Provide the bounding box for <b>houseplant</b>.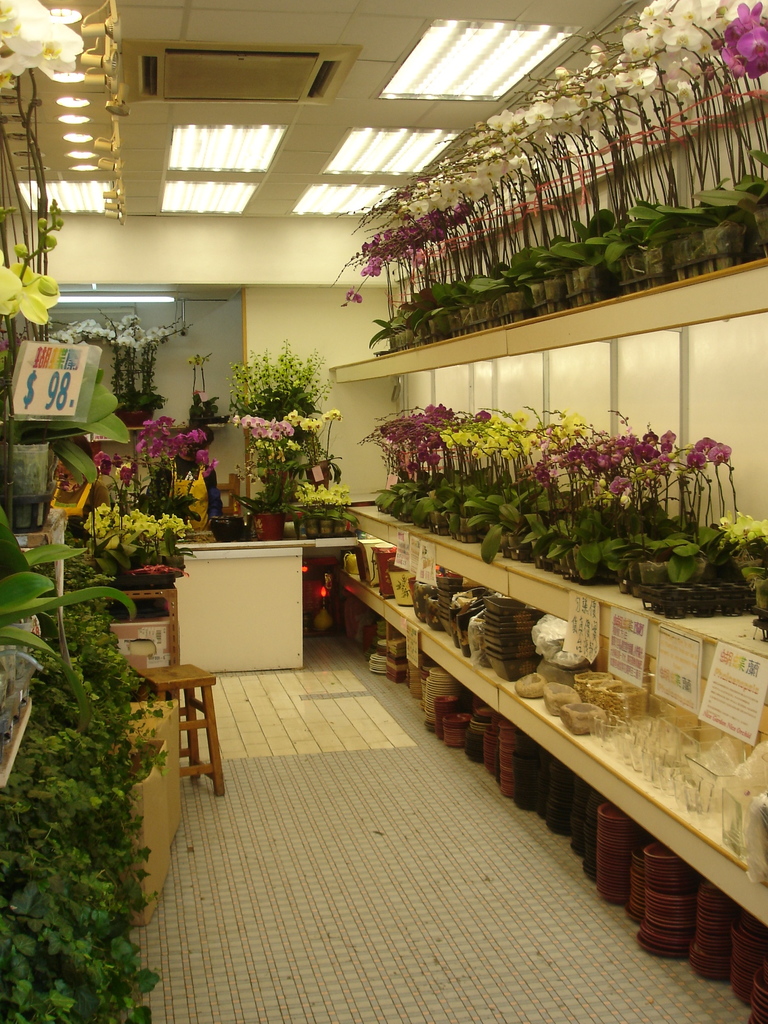
(left=510, top=385, right=614, bottom=583).
